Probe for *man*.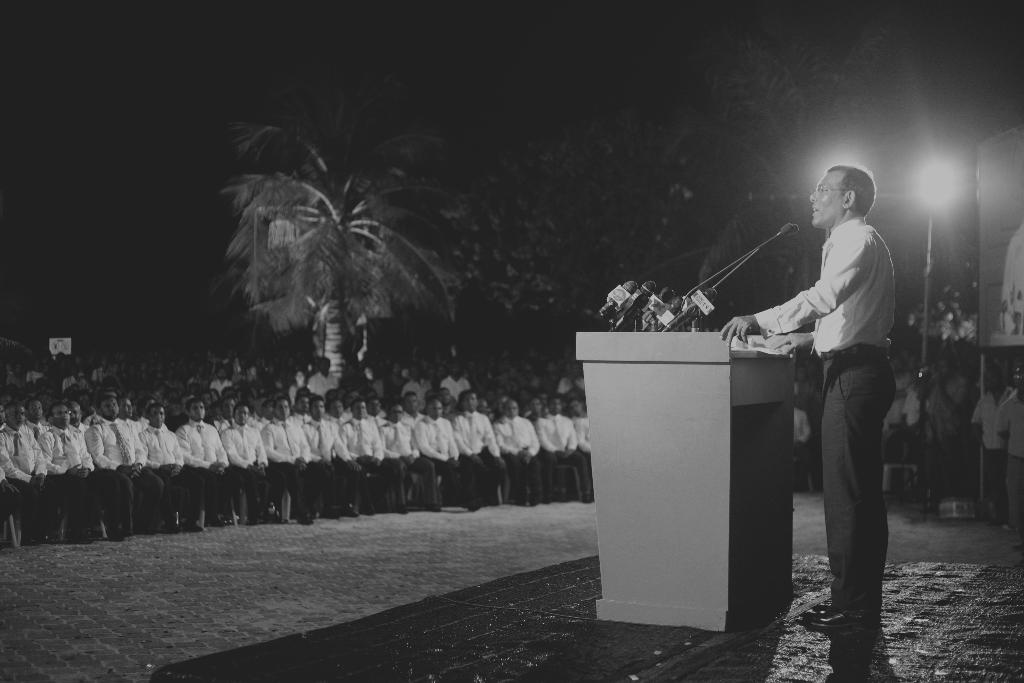
Probe result: x1=570, y1=397, x2=592, y2=456.
